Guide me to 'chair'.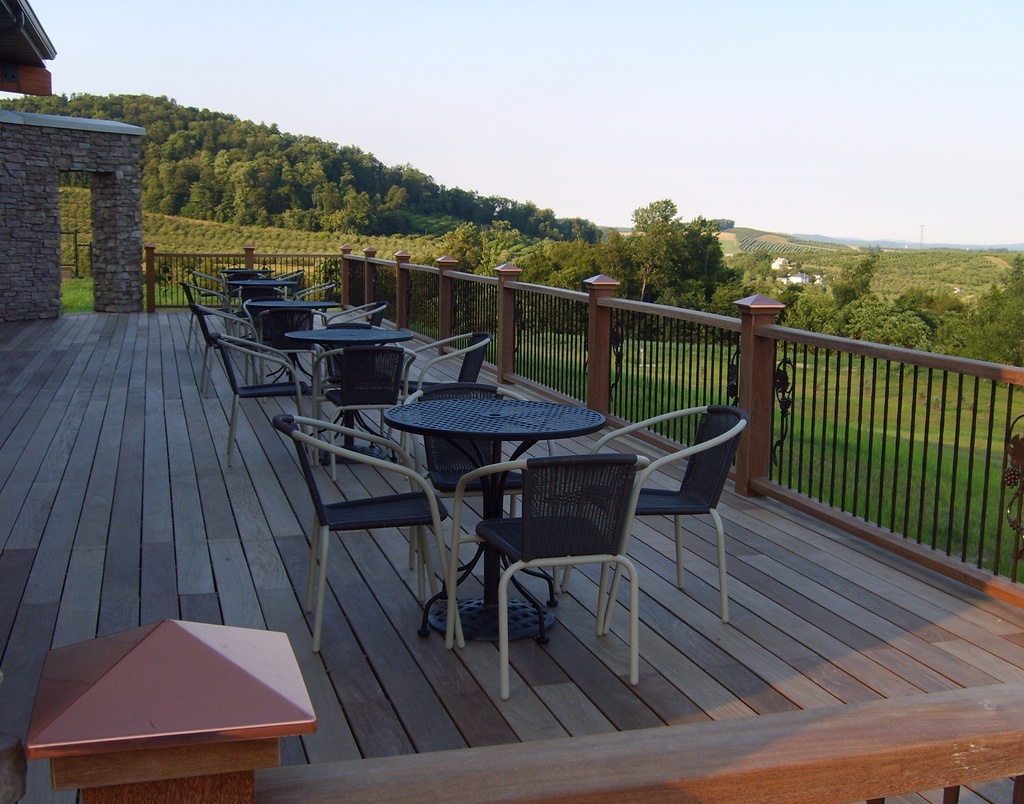
Guidance: BBox(275, 413, 463, 656).
